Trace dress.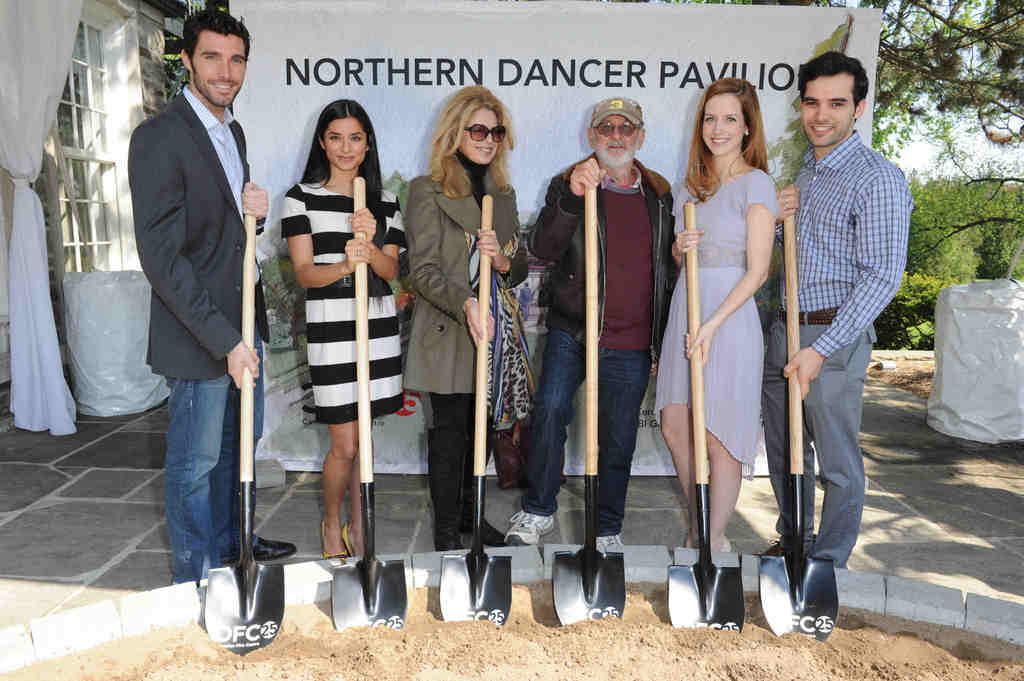
Traced to 682/135/792/513.
